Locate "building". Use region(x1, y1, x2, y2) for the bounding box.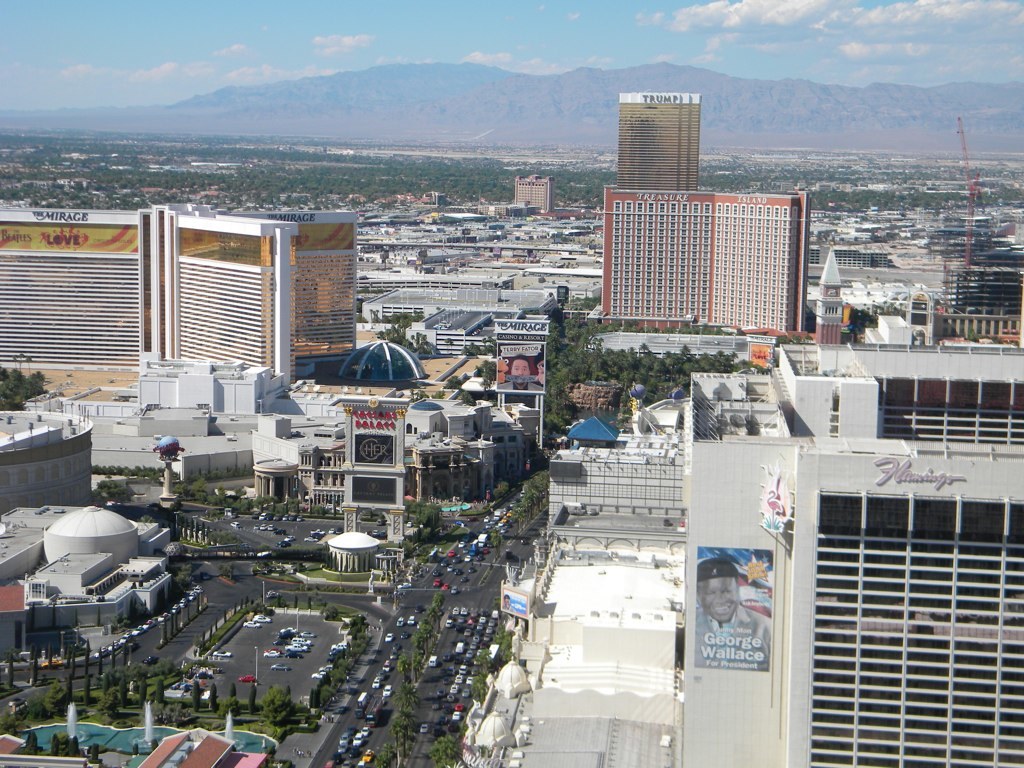
region(0, 201, 352, 381).
